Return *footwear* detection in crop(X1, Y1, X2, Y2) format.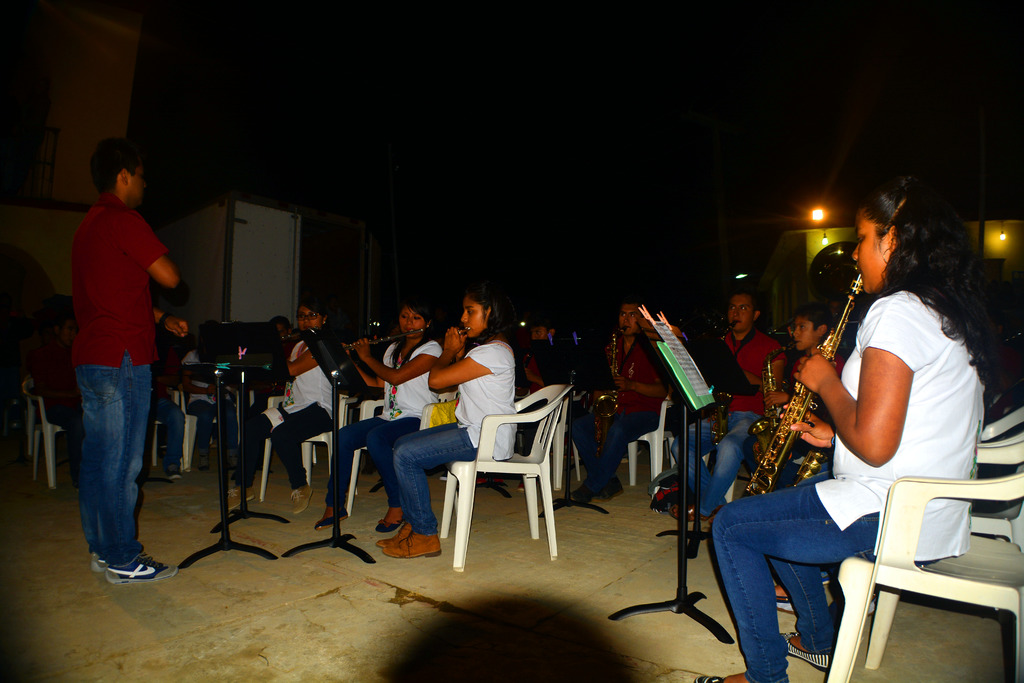
crop(89, 551, 109, 572).
